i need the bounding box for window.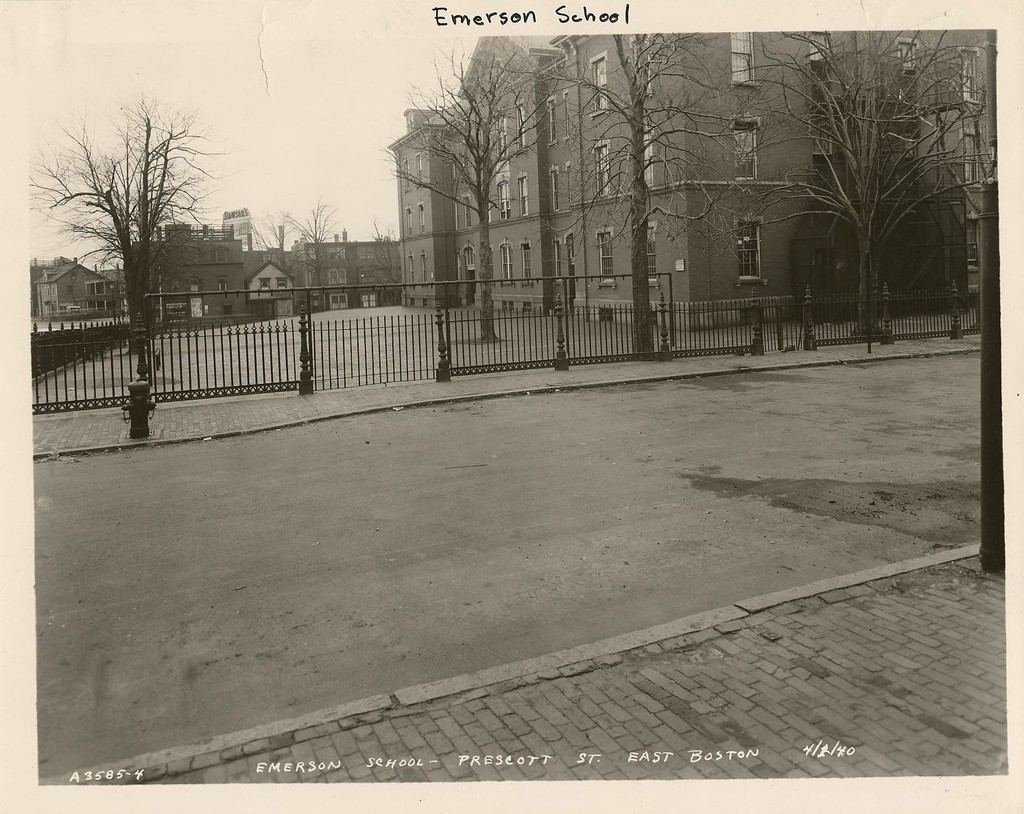
Here it is: rect(406, 255, 413, 289).
